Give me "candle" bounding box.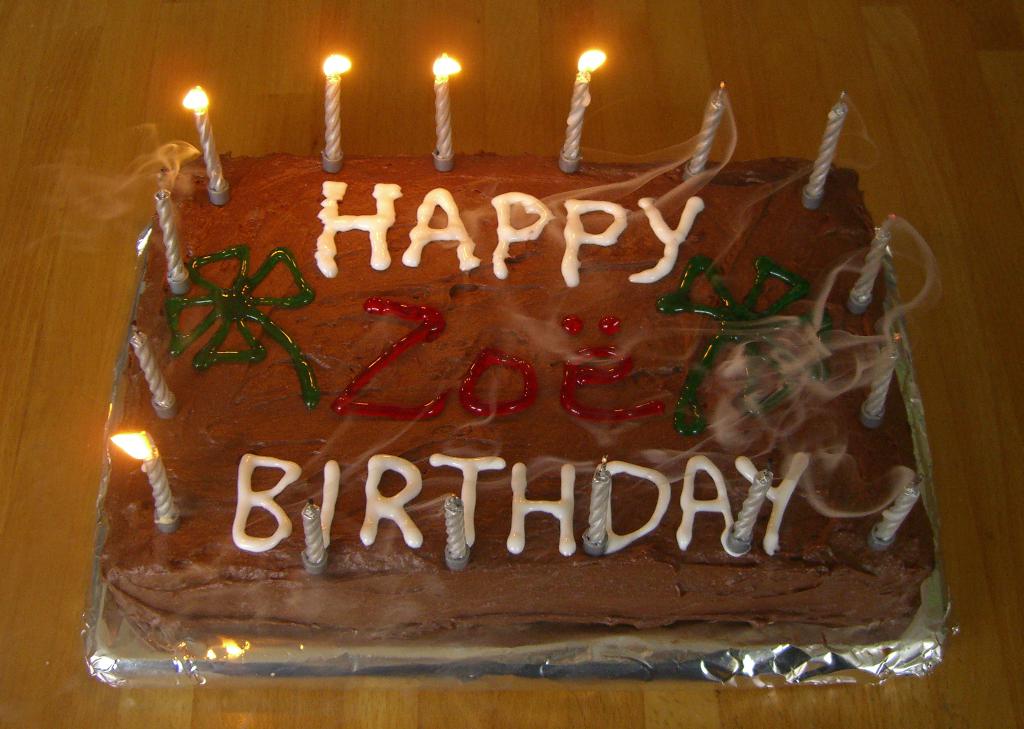
x1=586, y1=464, x2=613, y2=545.
